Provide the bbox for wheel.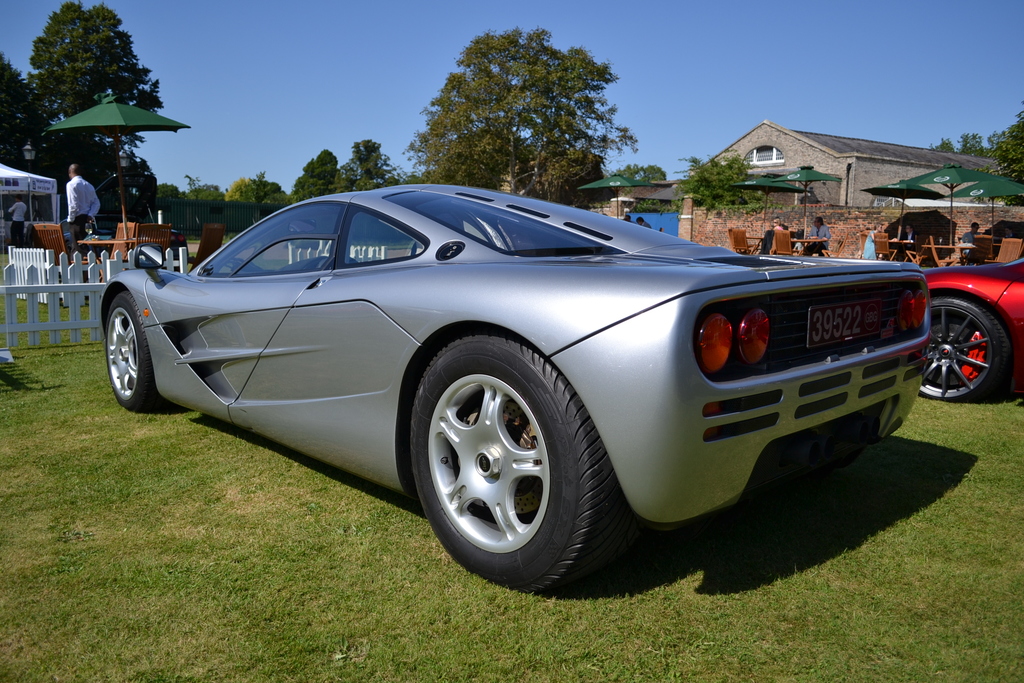
x1=913 y1=293 x2=1012 y2=394.
